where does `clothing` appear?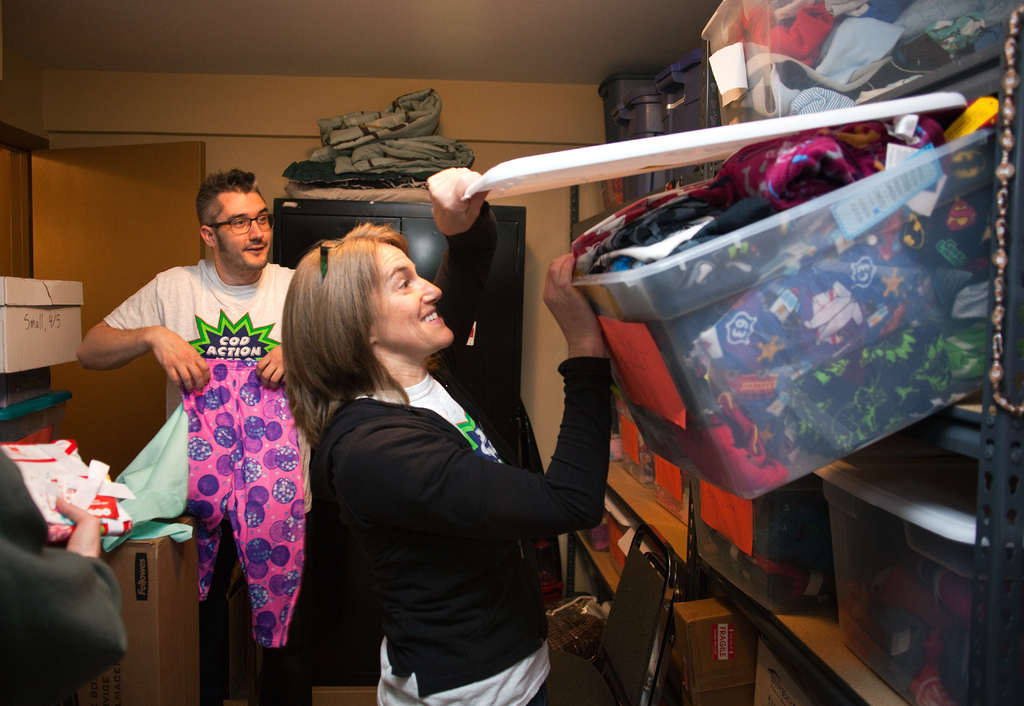
Appears at l=310, t=357, r=611, b=705.
